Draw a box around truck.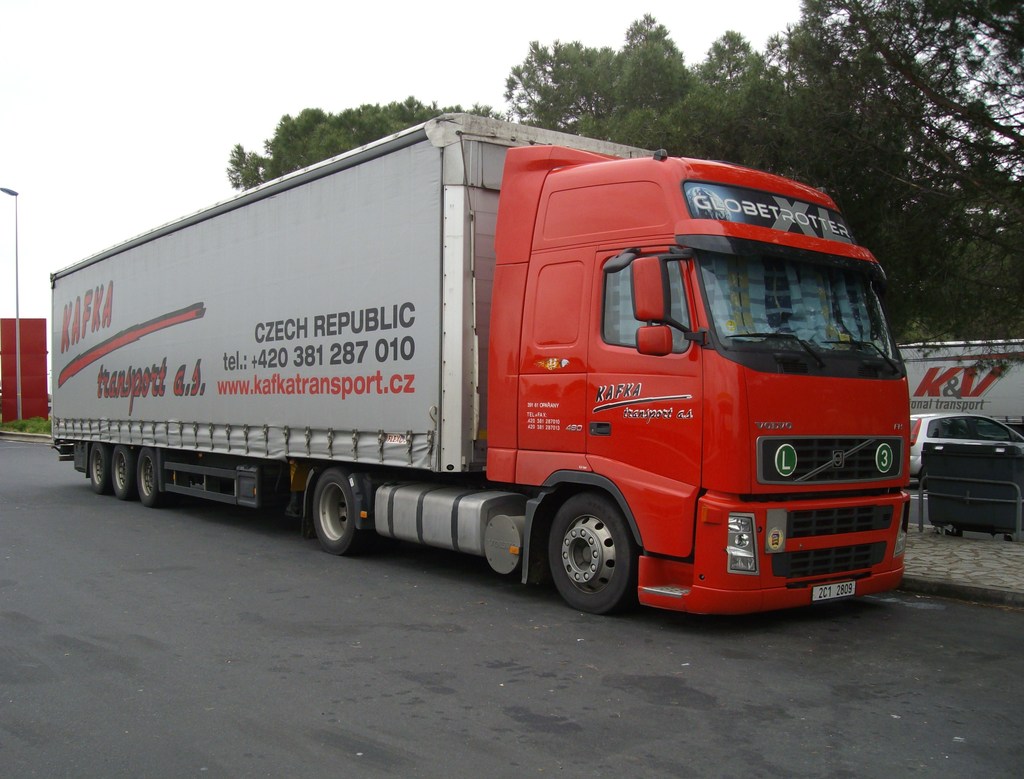
<box>51,125,919,618</box>.
